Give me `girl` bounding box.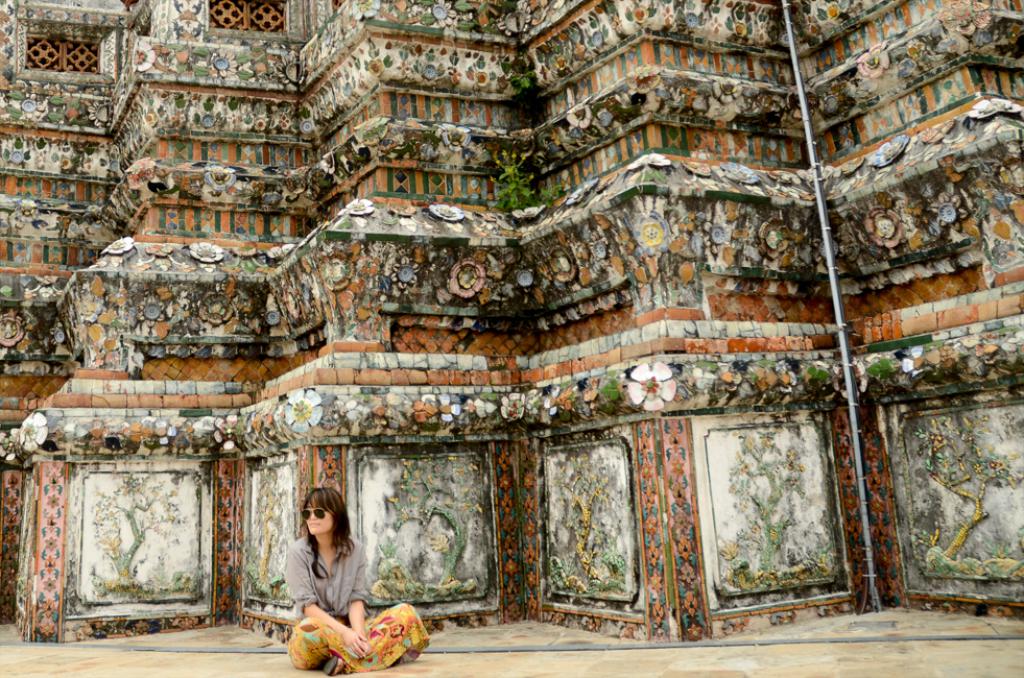
<region>285, 489, 429, 670</region>.
